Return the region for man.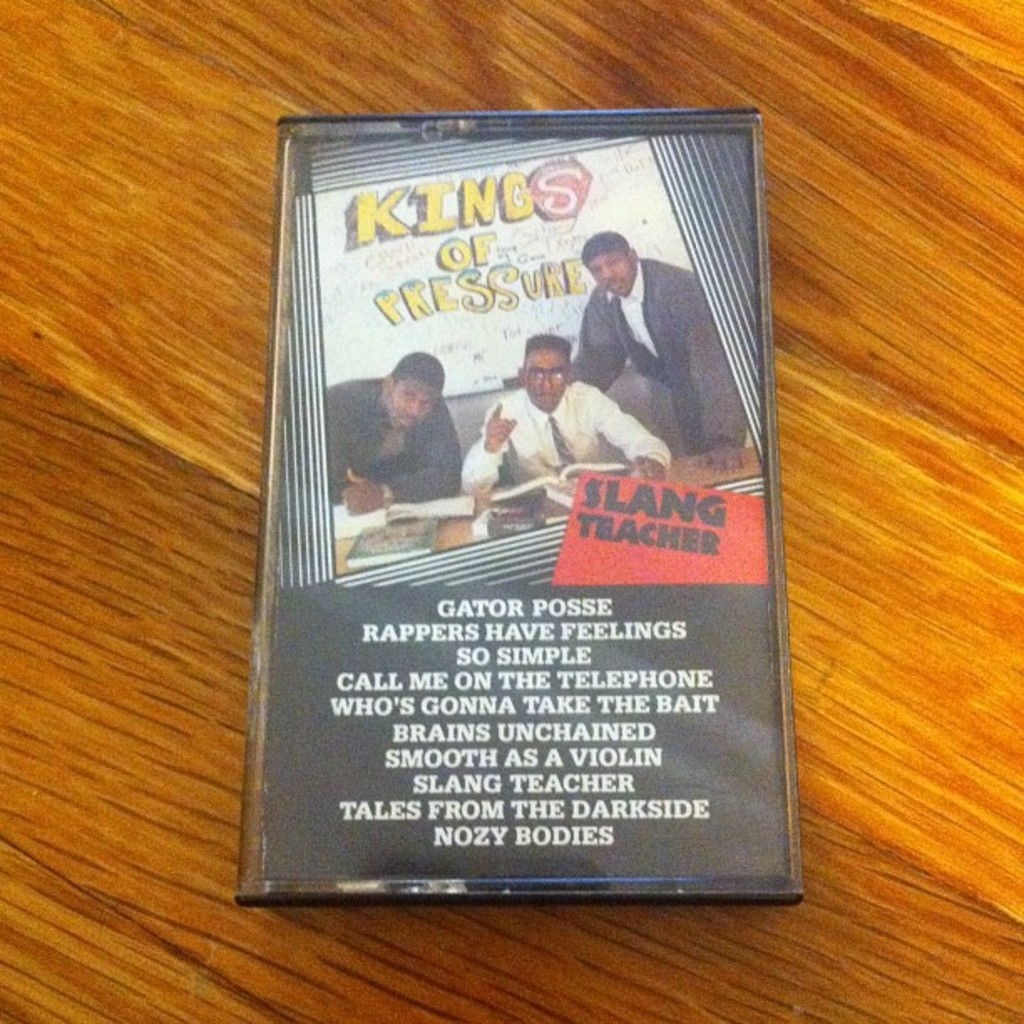
<box>311,356,484,512</box>.
